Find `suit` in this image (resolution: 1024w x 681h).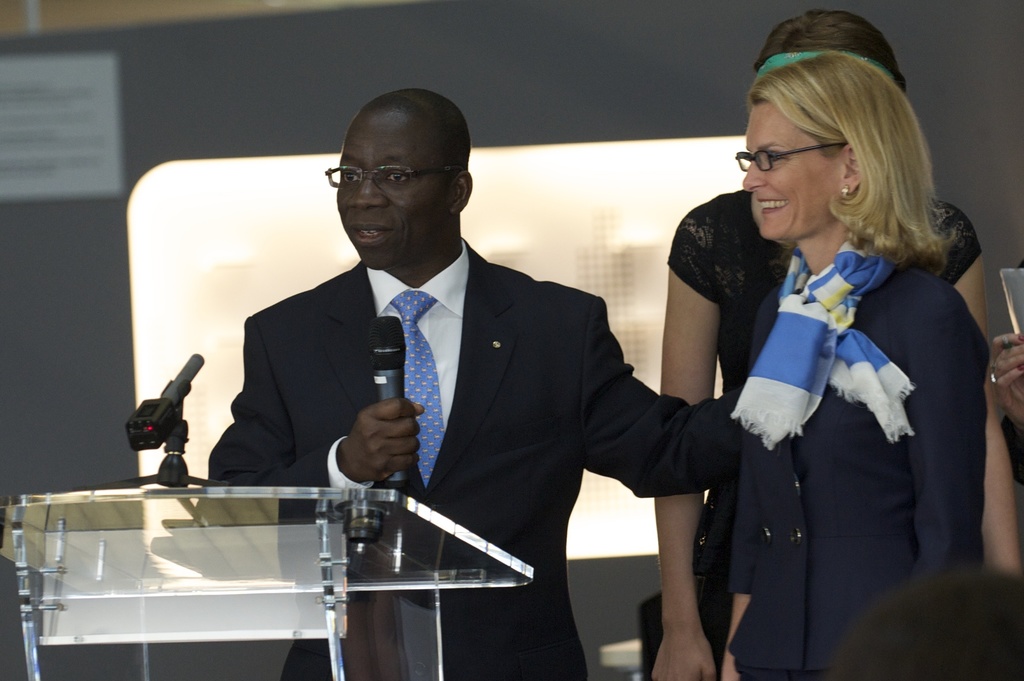
locate(673, 165, 999, 662).
